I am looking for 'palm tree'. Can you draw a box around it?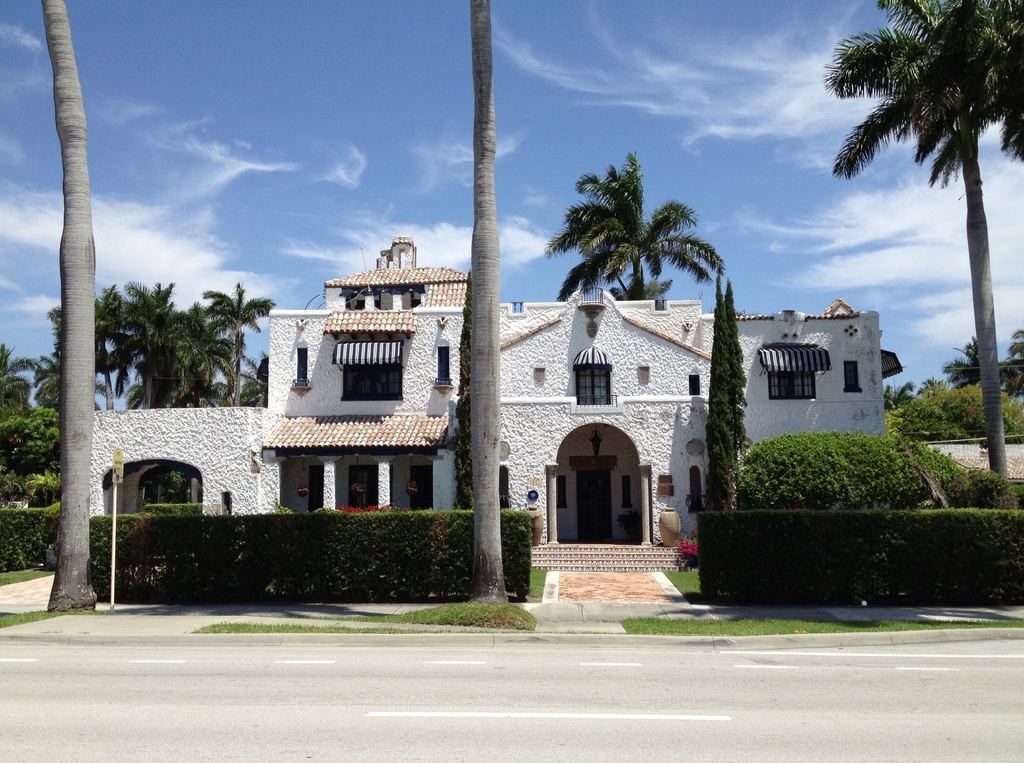
Sure, the bounding box is select_region(88, 277, 166, 406).
